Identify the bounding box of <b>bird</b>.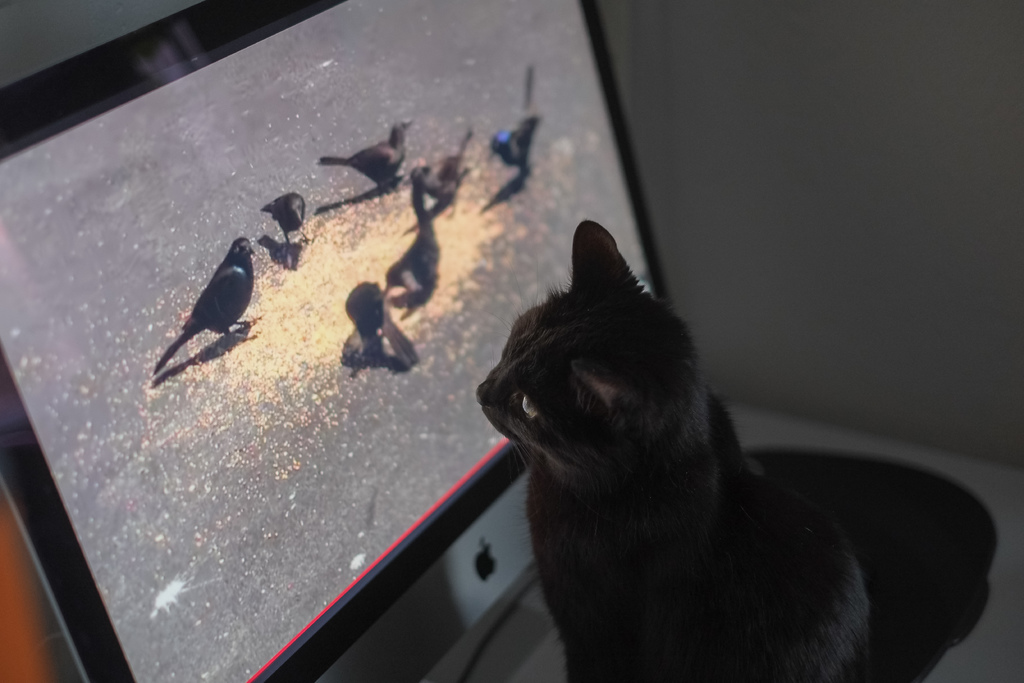
box(148, 216, 260, 384).
